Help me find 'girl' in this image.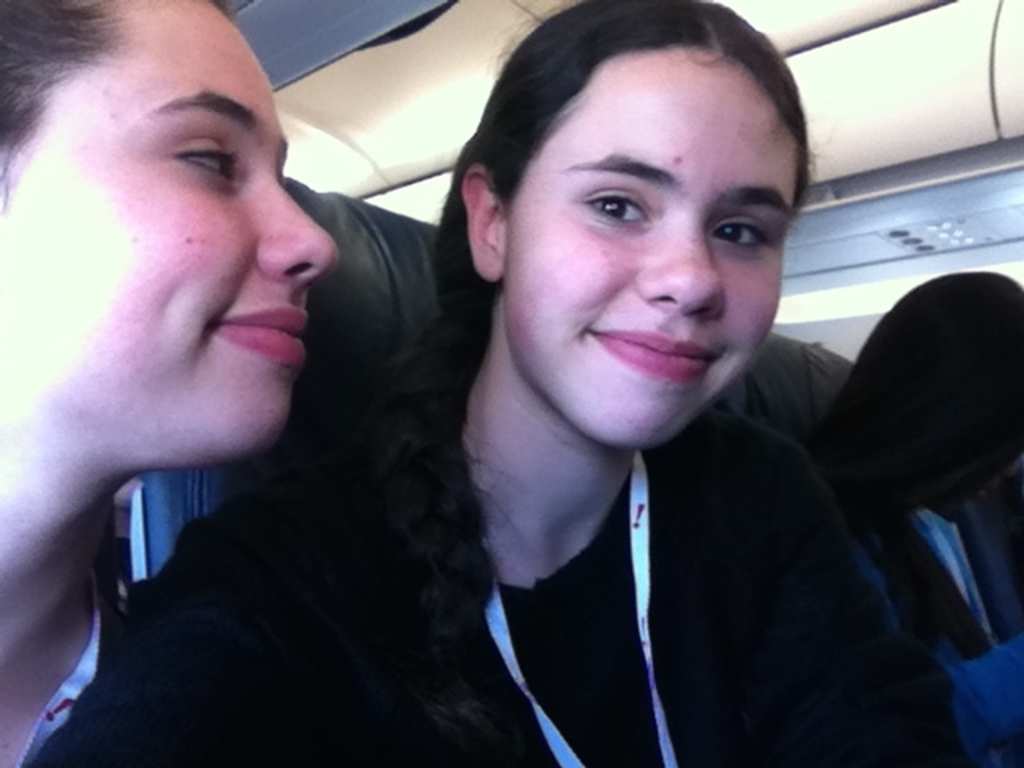
Found it: <bbox>0, 0, 336, 766</bbox>.
